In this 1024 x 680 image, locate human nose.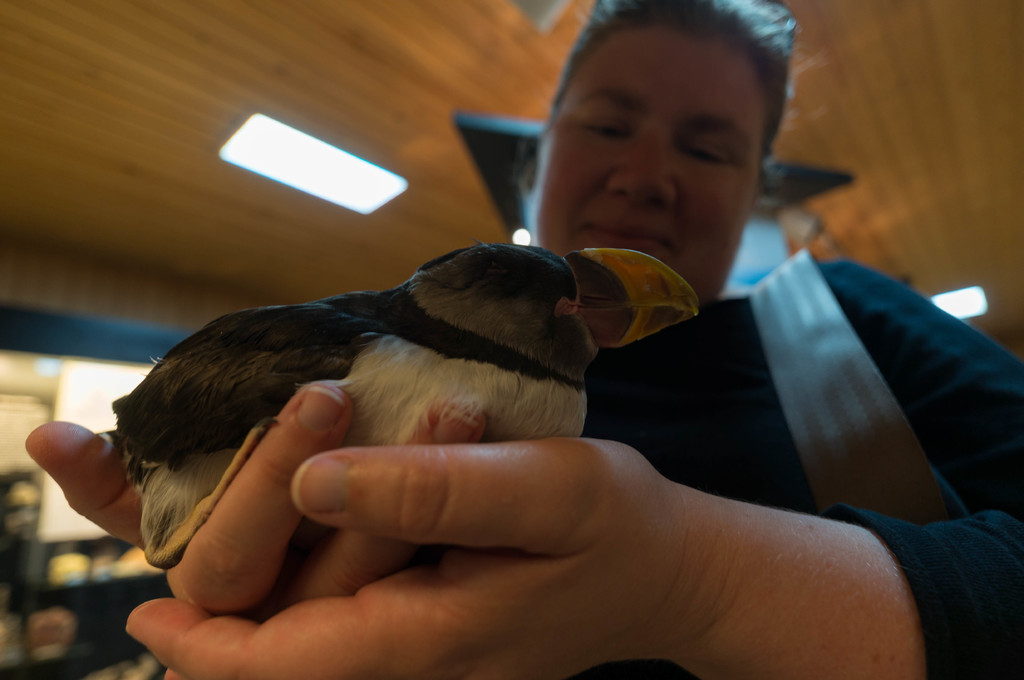
Bounding box: region(605, 134, 676, 205).
